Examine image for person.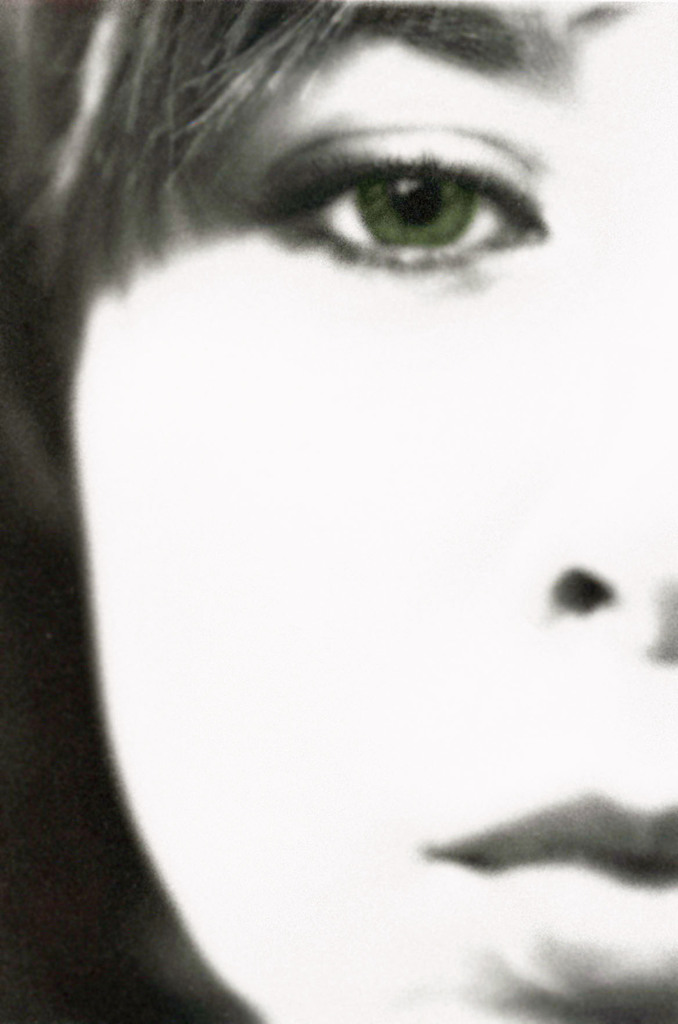
Examination result: box=[0, 0, 677, 1023].
